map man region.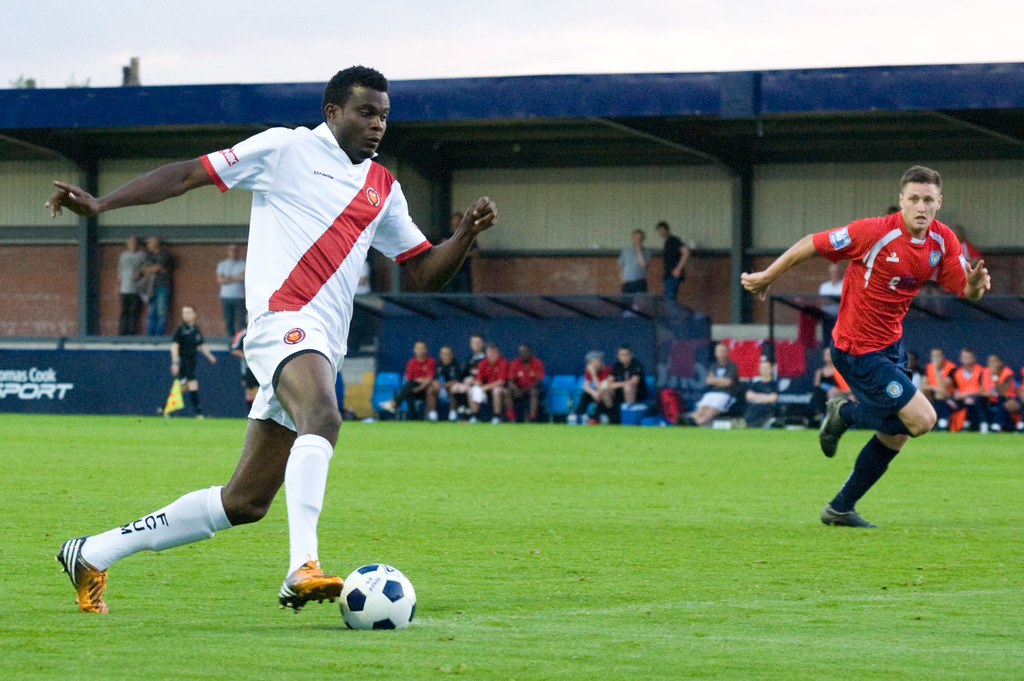
Mapped to box(655, 221, 690, 298).
